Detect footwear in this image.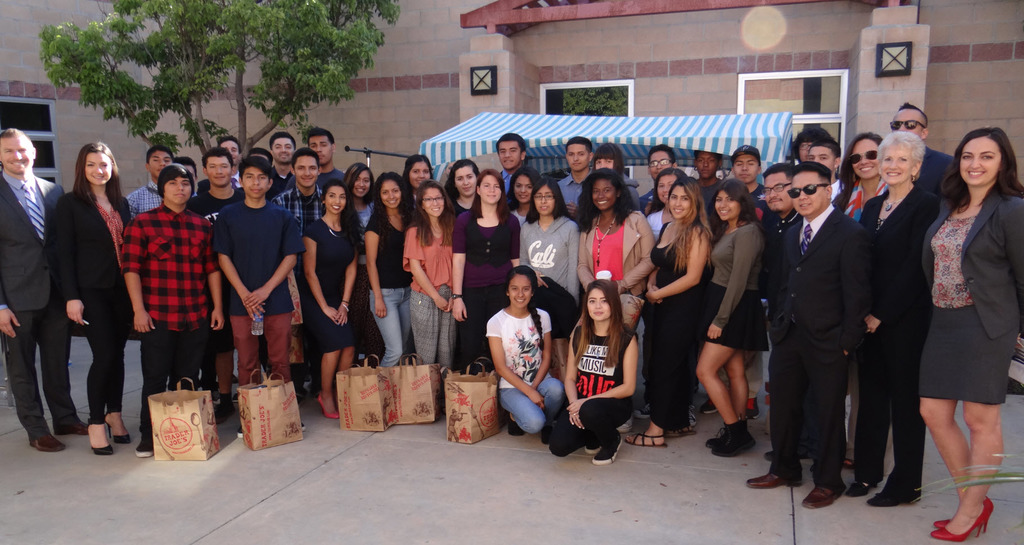
Detection: (61,419,90,435).
